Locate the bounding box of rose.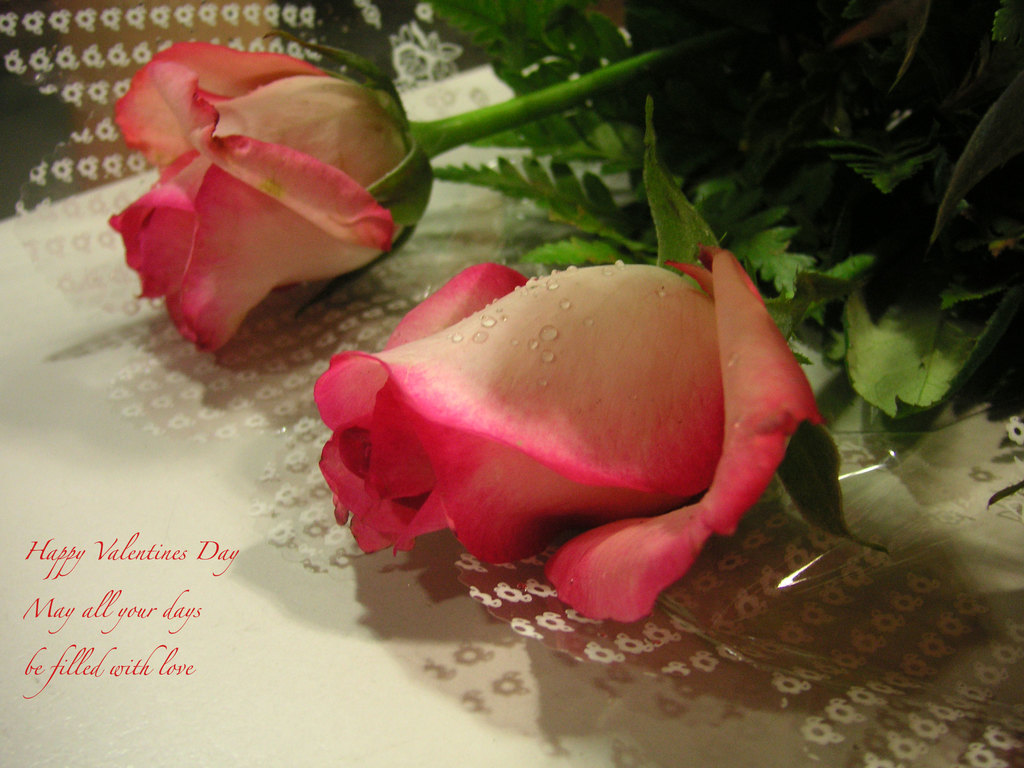
Bounding box: 311, 240, 829, 628.
